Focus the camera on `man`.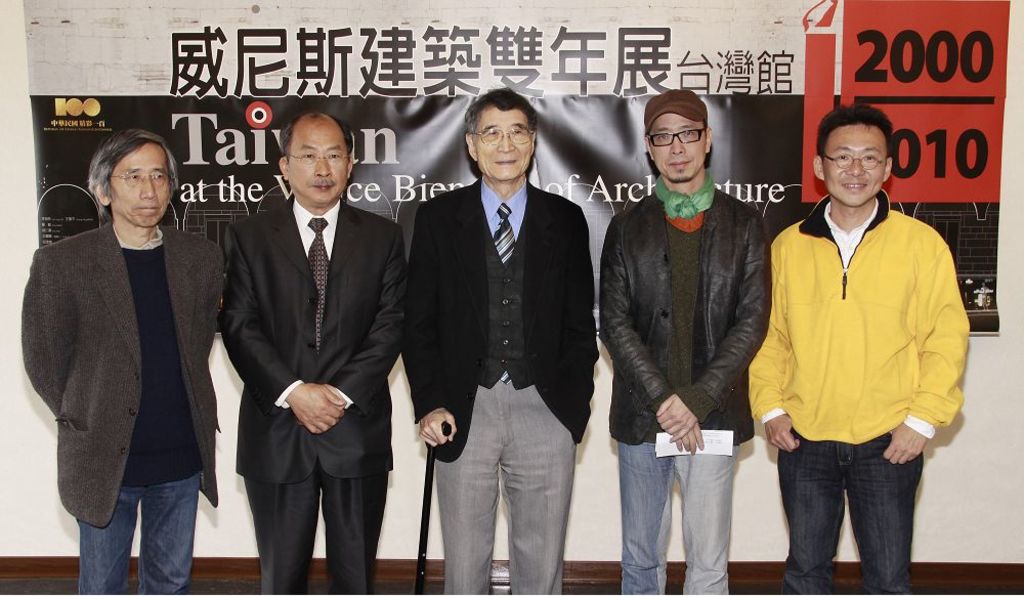
Focus region: [222, 111, 404, 592].
